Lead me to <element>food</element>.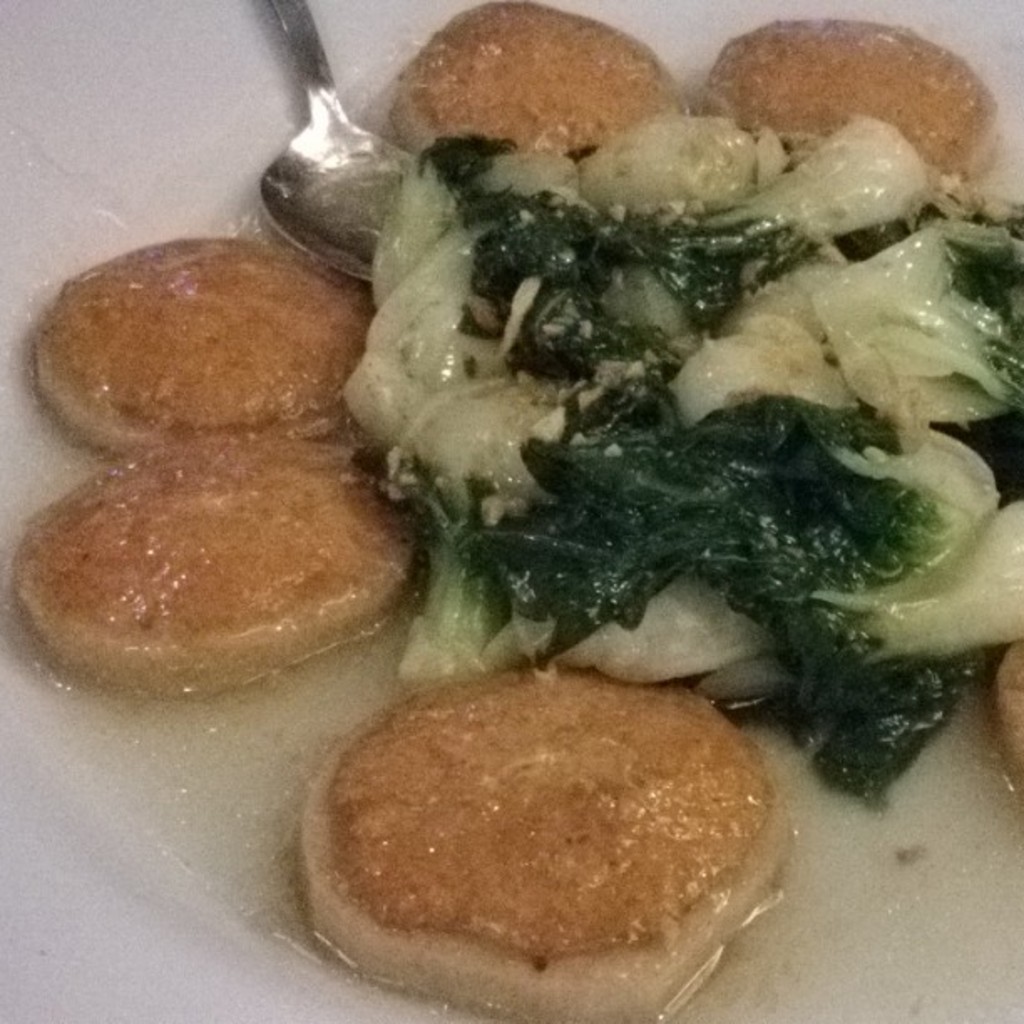
Lead to (x1=397, y1=0, x2=673, y2=149).
